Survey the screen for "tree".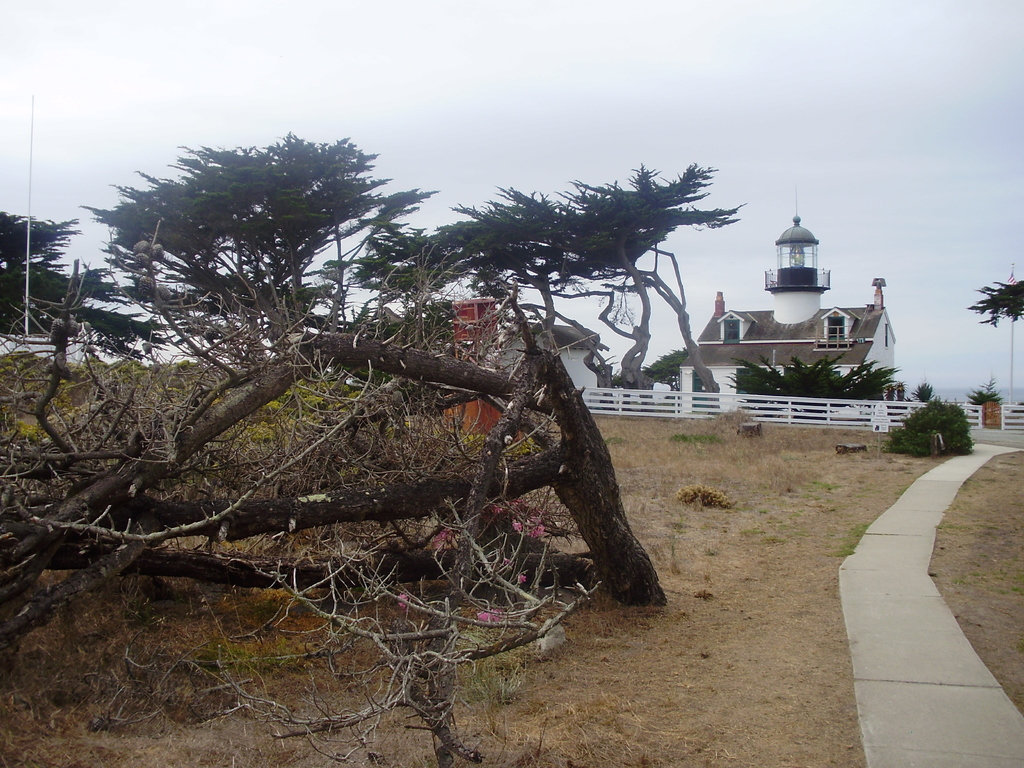
Survey found: box(969, 378, 1004, 407).
